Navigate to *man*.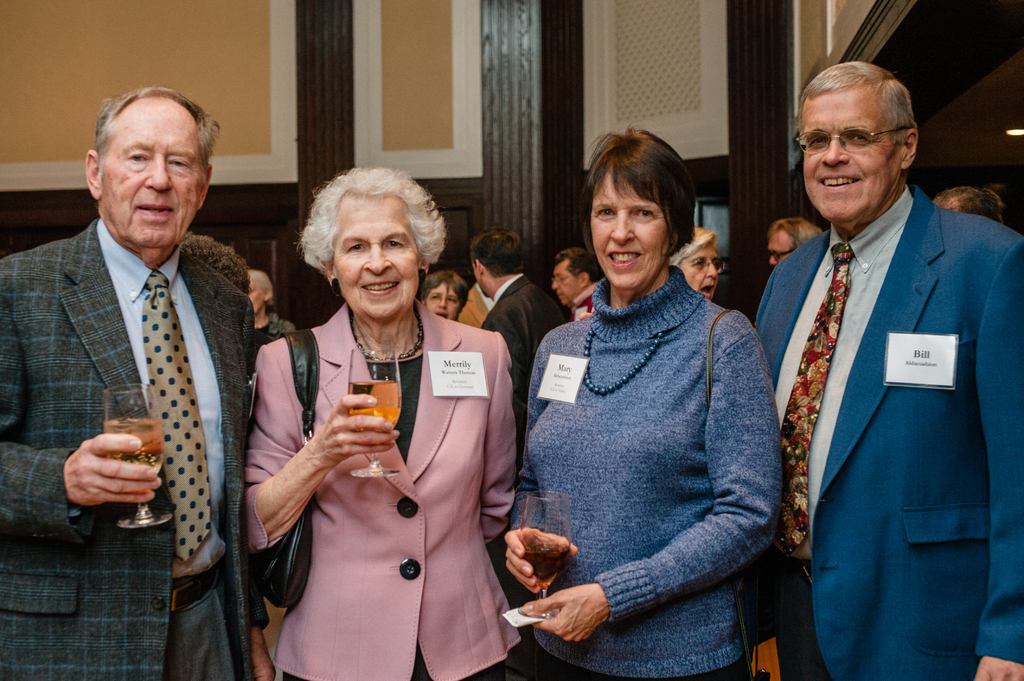
Navigation target: Rect(0, 82, 267, 680).
